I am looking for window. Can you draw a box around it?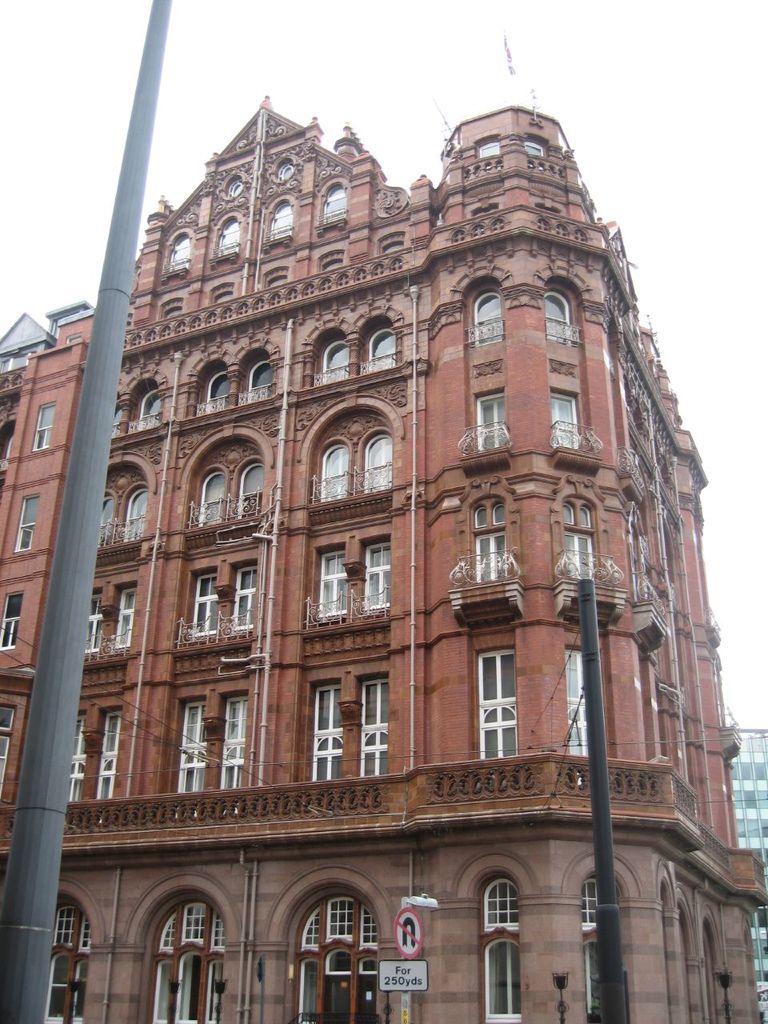
Sure, the bounding box is [190,575,216,642].
